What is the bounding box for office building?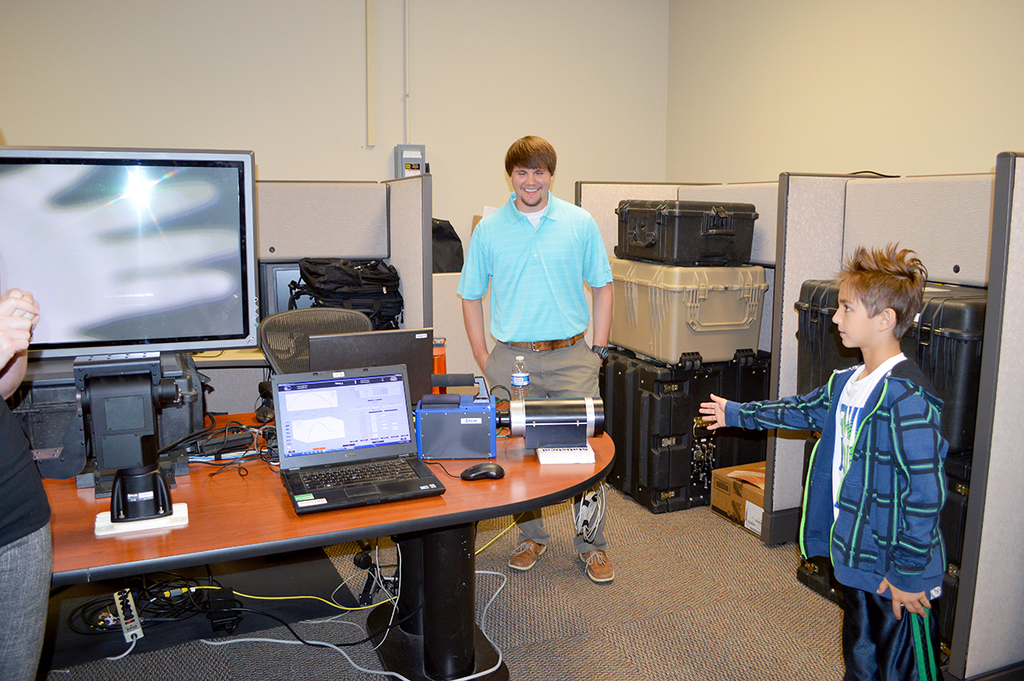
l=0, t=0, r=1023, b=680.
